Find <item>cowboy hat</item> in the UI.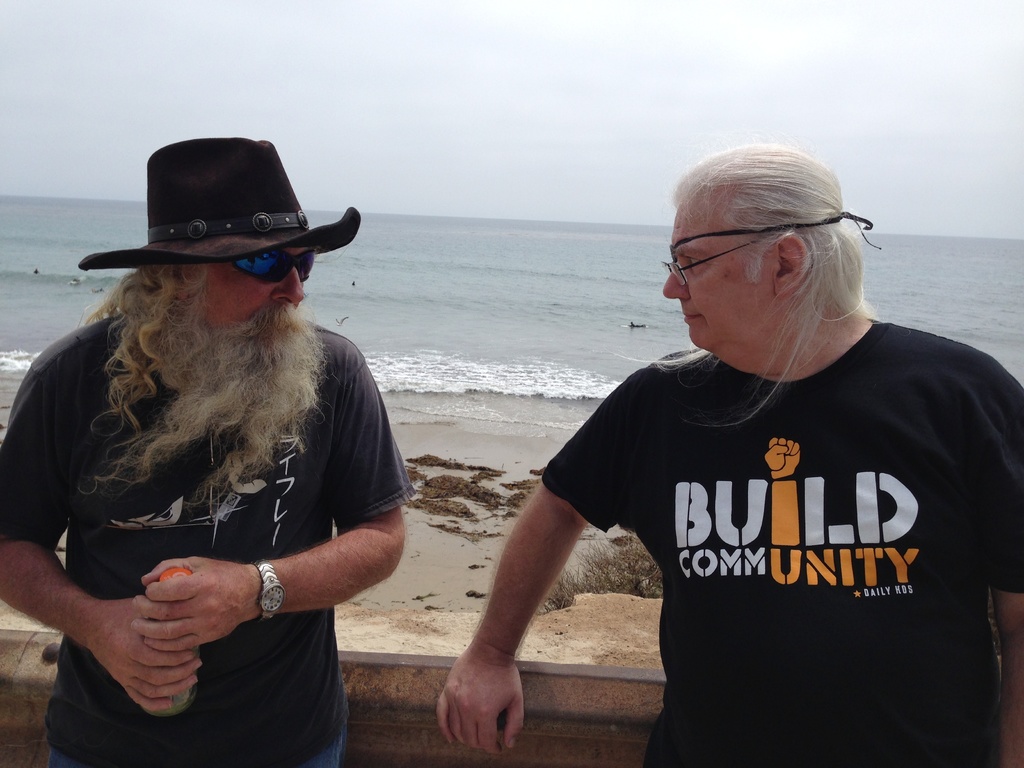
UI element at {"left": 97, "top": 133, "right": 339, "bottom": 312}.
